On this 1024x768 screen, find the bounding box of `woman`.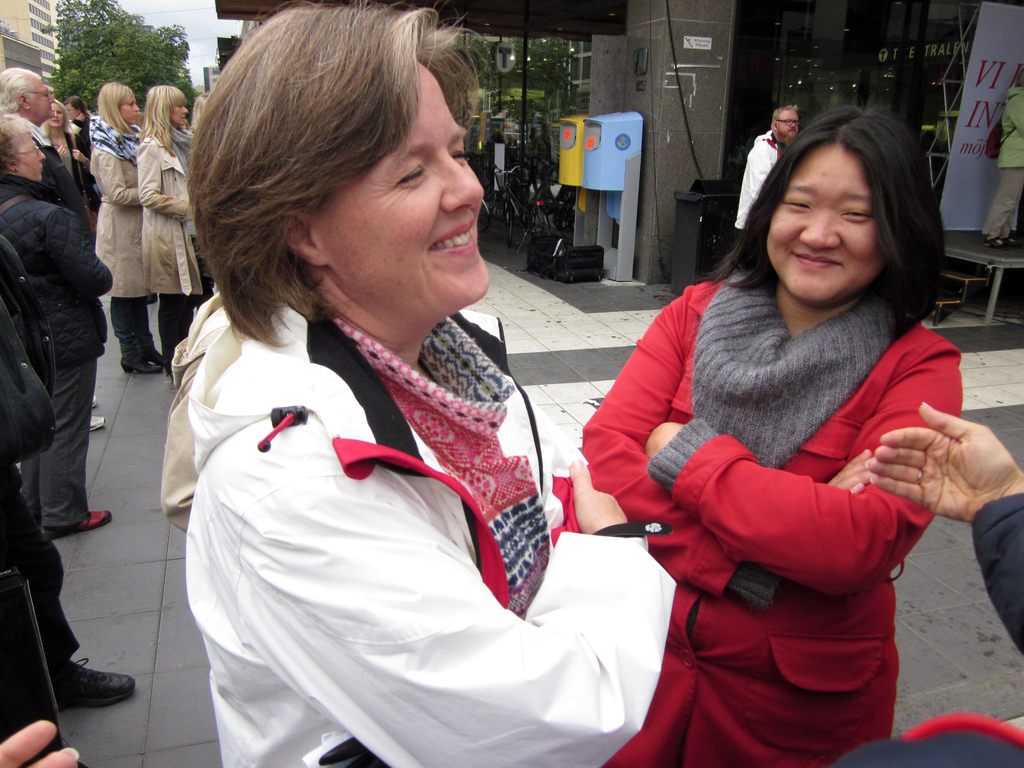
Bounding box: bbox=[80, 77, 169, 373].
